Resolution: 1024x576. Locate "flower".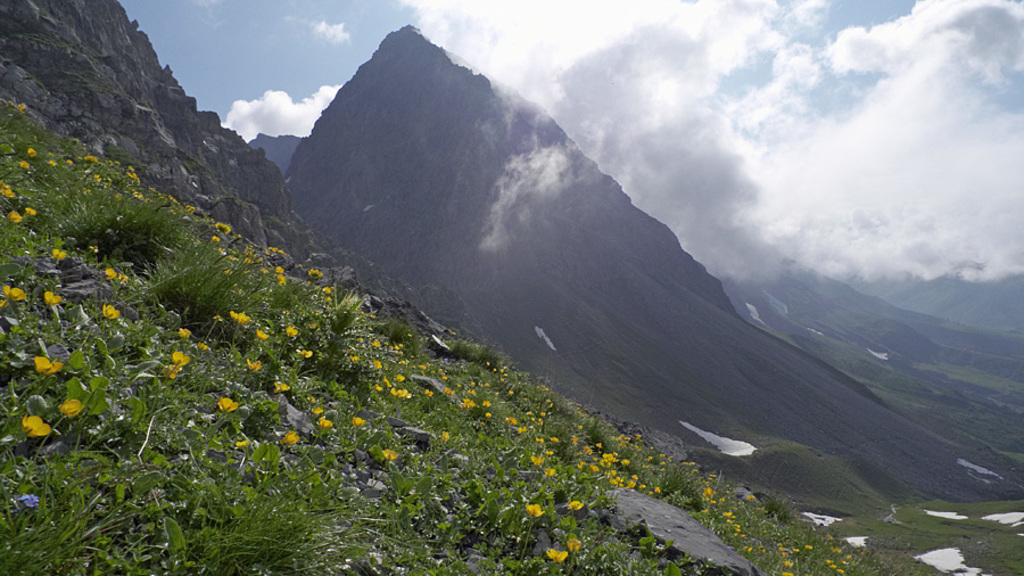
[201,342,208,346].
